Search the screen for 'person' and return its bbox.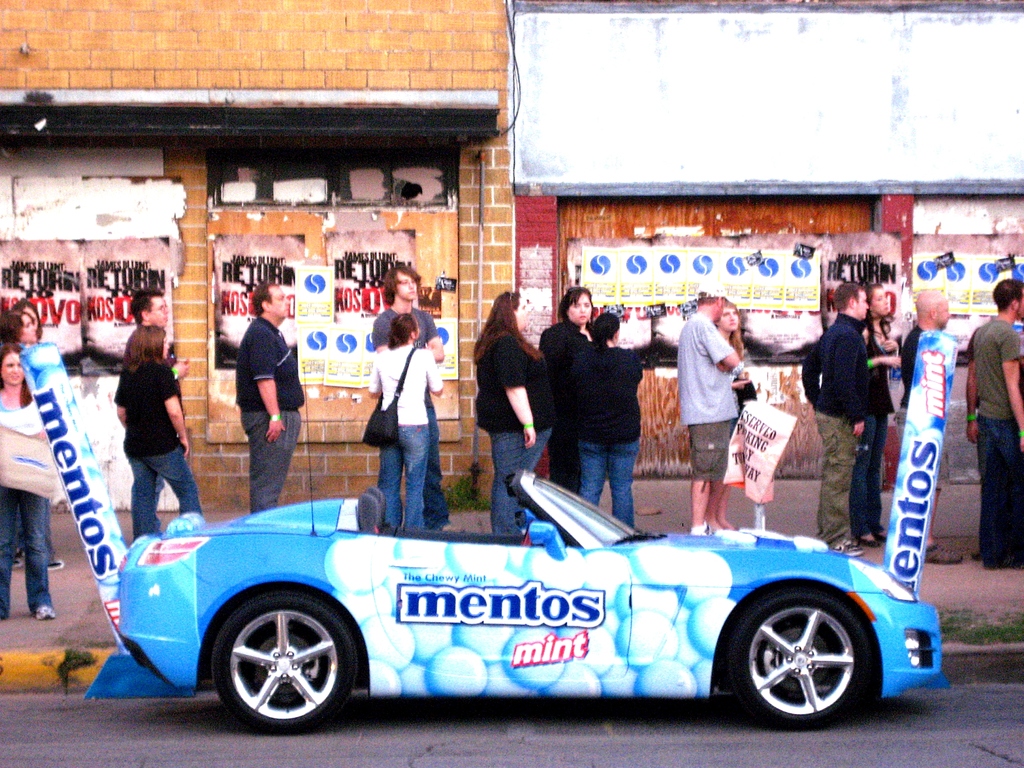
Found: (130,285,192,407).
